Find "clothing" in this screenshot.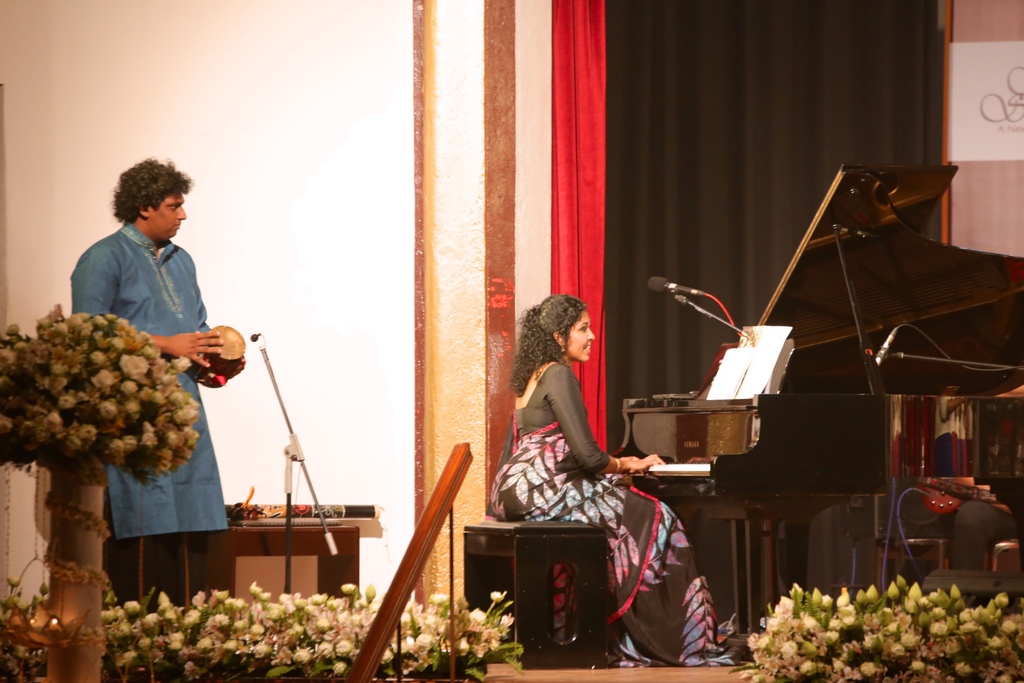
The bounding box for "clothing" is {"x1": 471, "y1": 350, "x2": 756, "y2": 682}.
